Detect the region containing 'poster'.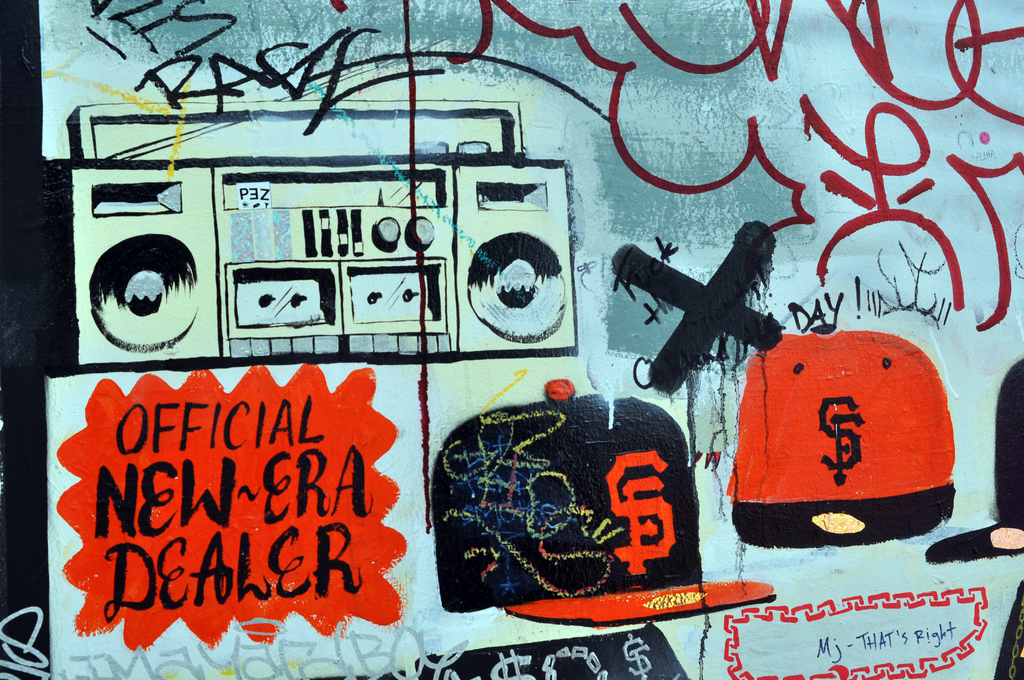
(left=0, top=0, right=1023, bottom=679).
